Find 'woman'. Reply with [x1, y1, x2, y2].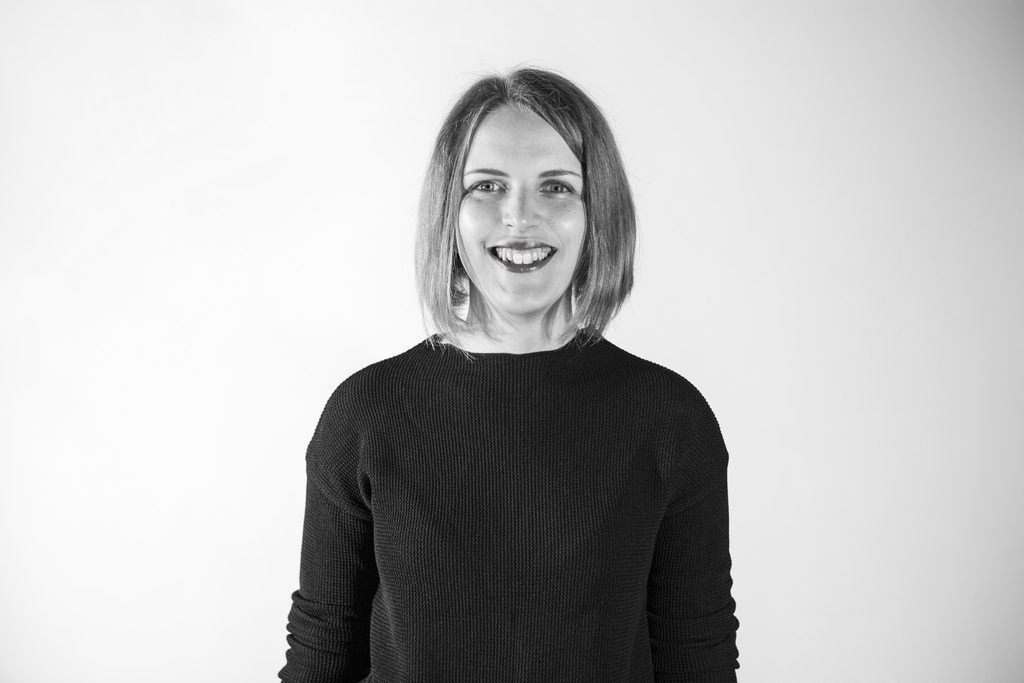
[270, 53, 737, 682].
